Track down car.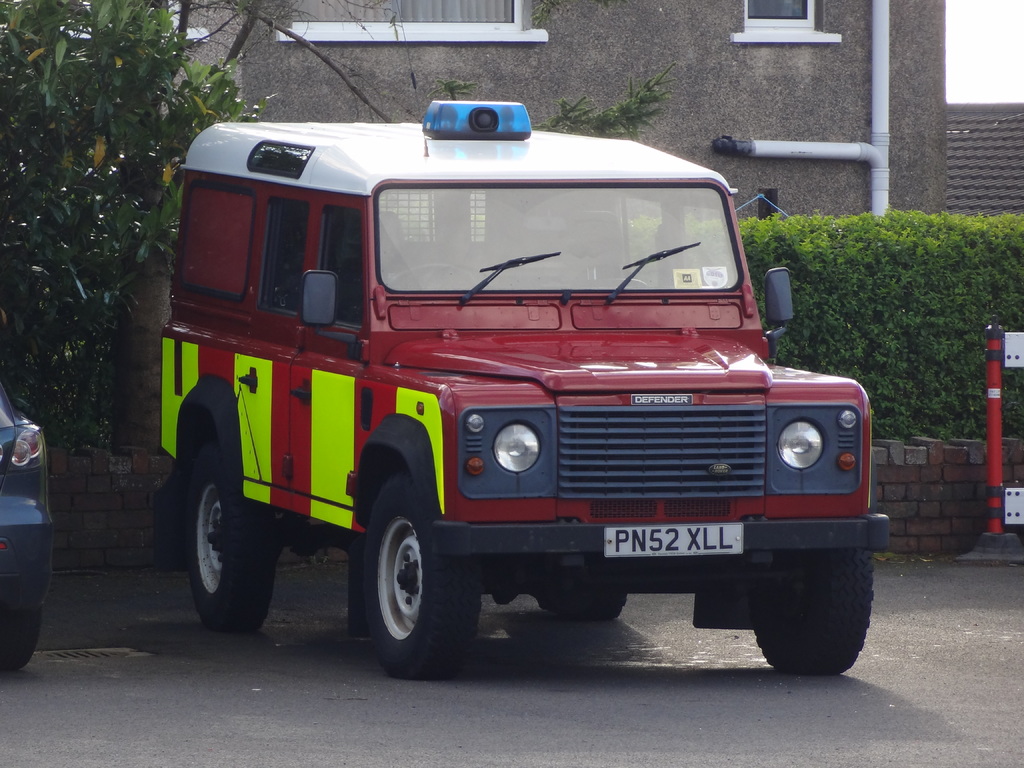
Tracked to <region>0, 379, 54, 669</region>.
